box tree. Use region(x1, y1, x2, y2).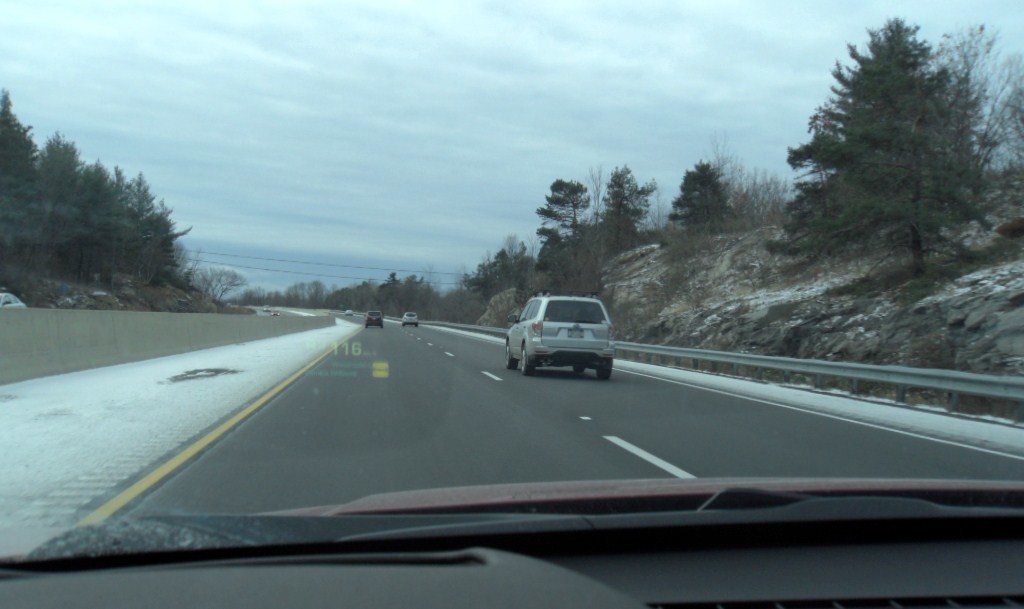
region(83, 158, 113, 271).
